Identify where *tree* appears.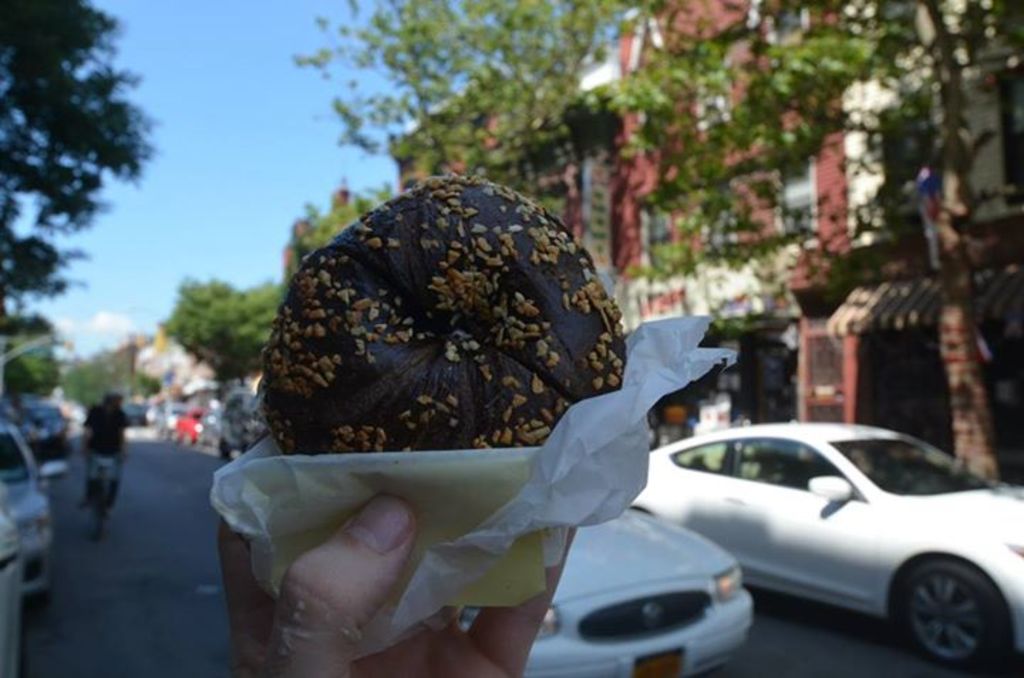
Appears at (left=154, top=276, right=287, bottom=388).
